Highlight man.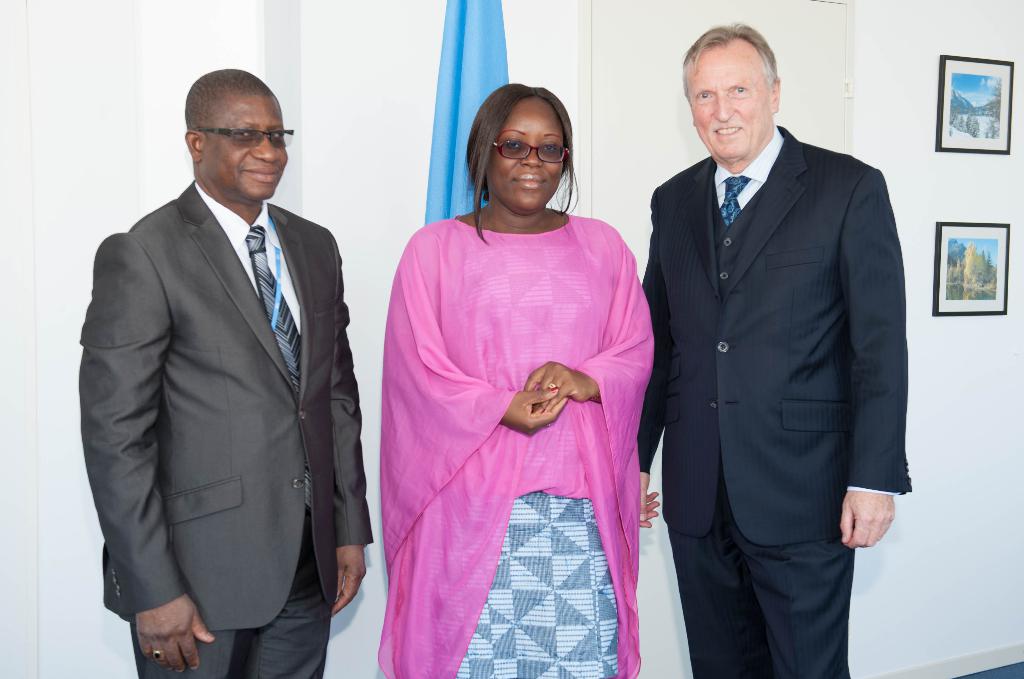
Highlighted region: detection(76, 42, 371, 677).
